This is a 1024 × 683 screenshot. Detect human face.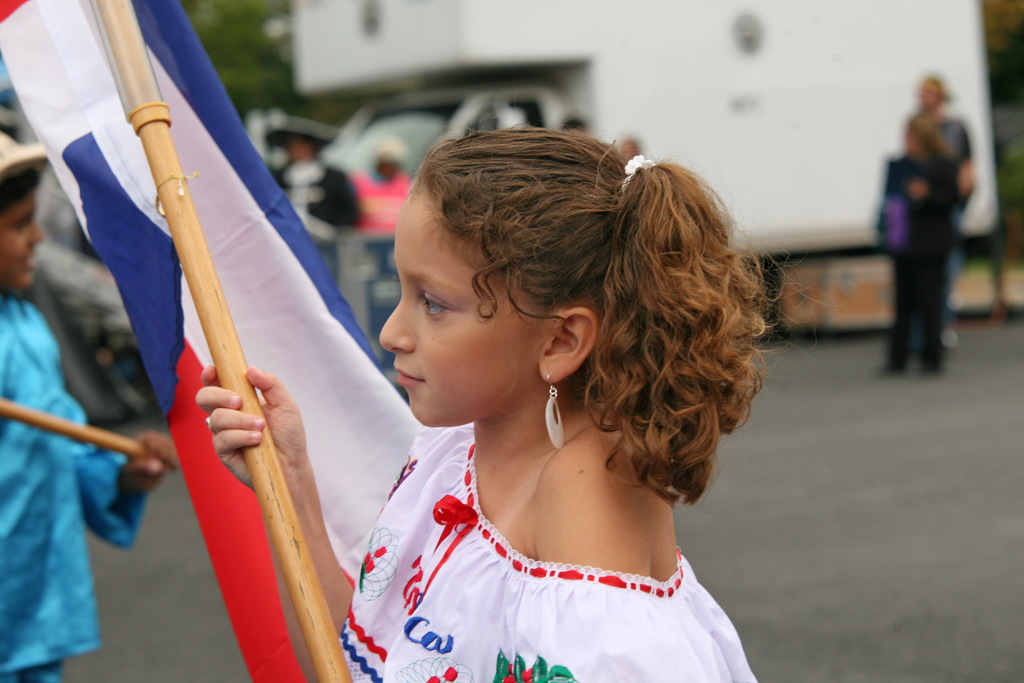
(381,189,546,425).
